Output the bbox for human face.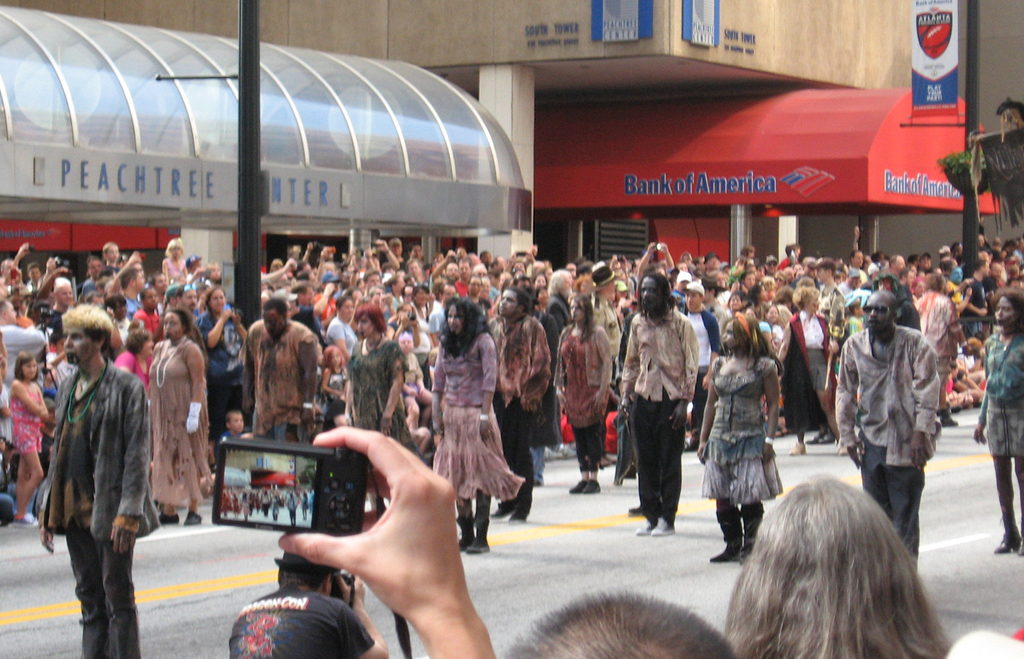
723, 324, 742, 345.
